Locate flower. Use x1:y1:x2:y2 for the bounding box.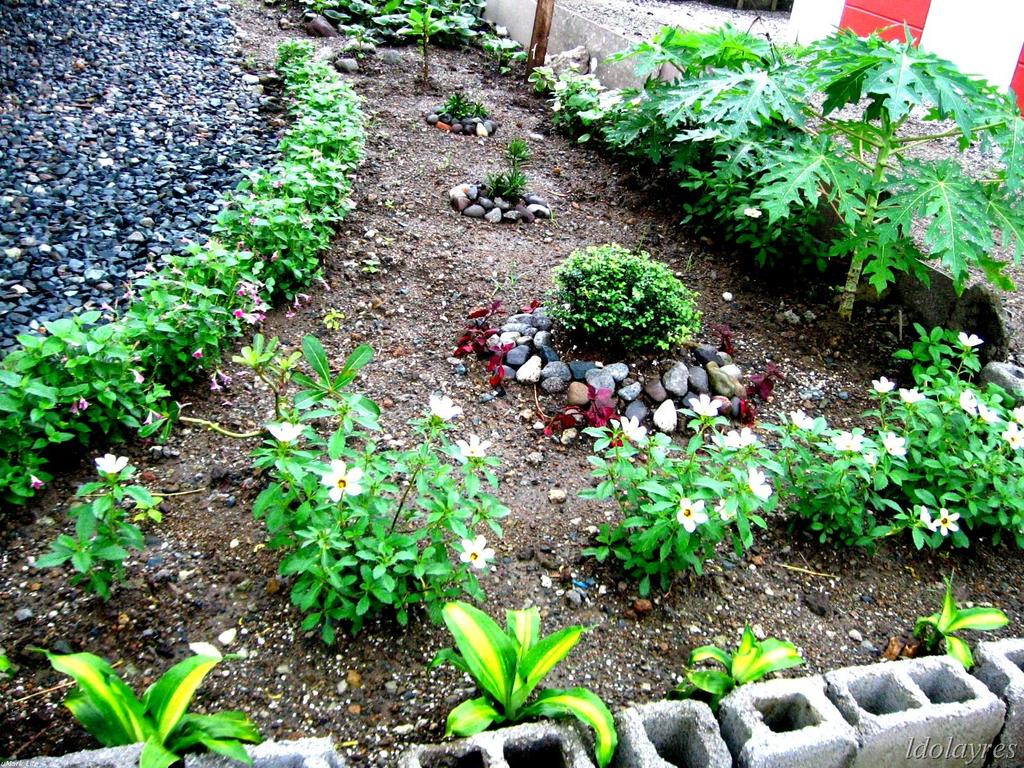
316:275:335:294.
